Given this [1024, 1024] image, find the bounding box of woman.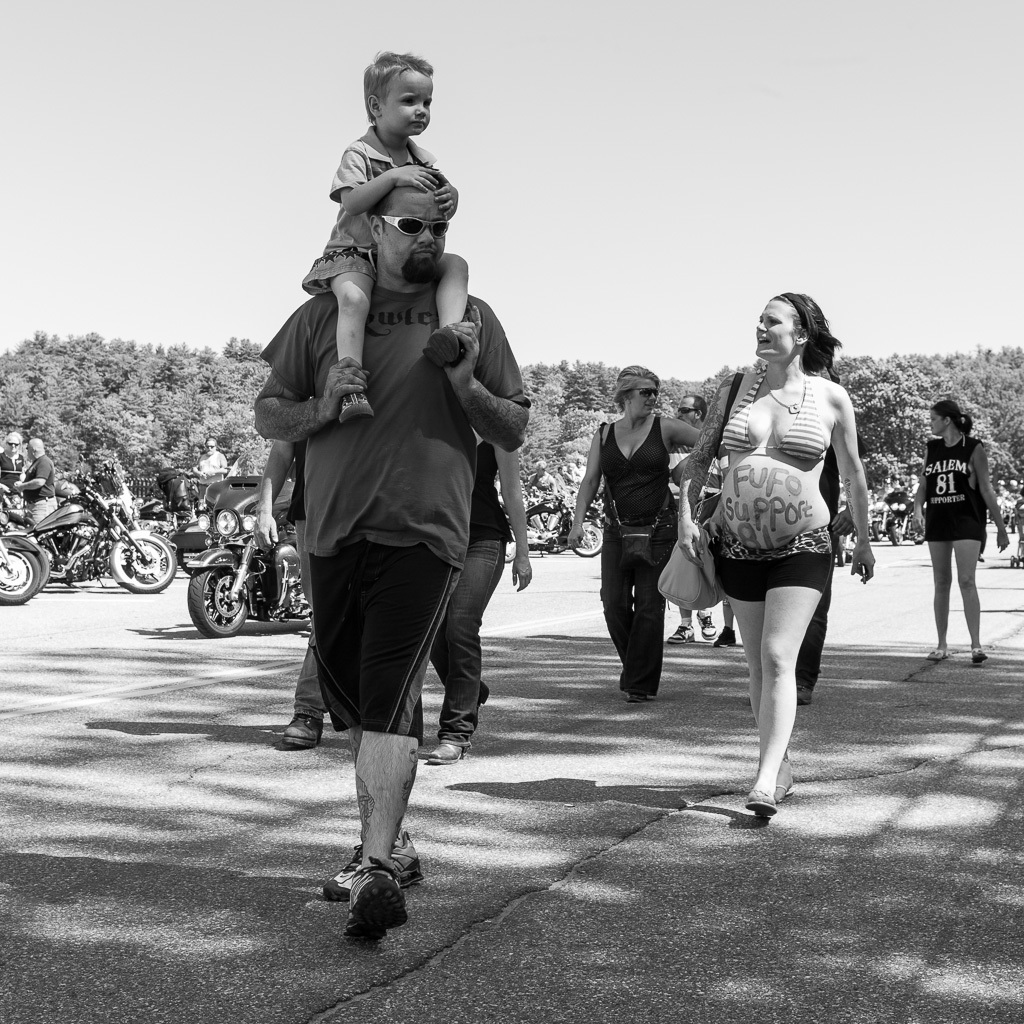
912/397/1008/663.
